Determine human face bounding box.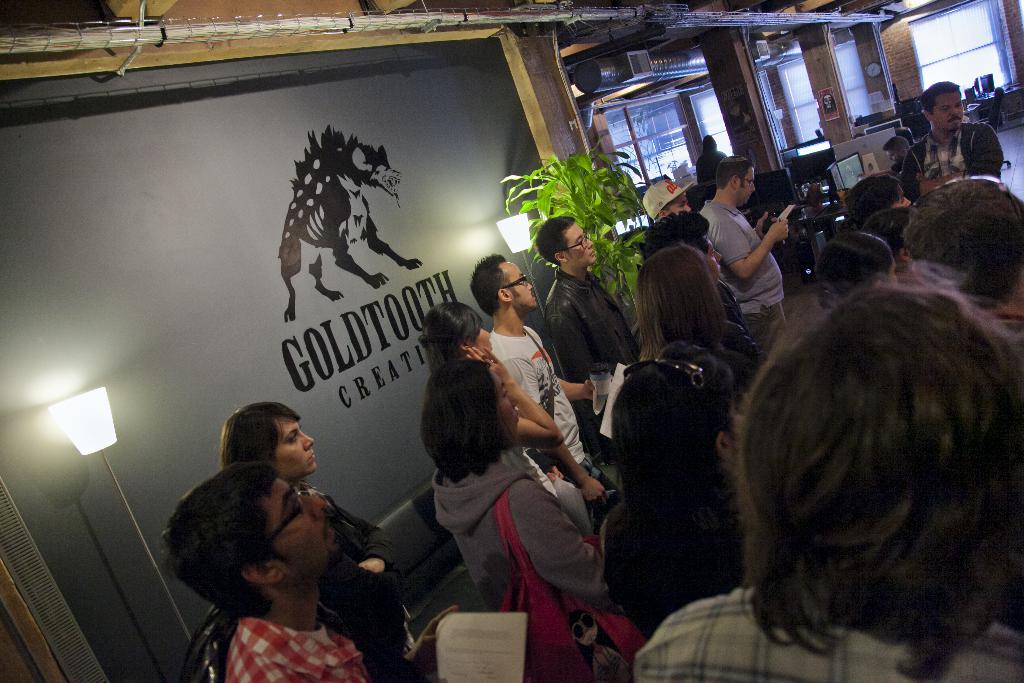
Determined: detection(492, 371, 519, 431).
